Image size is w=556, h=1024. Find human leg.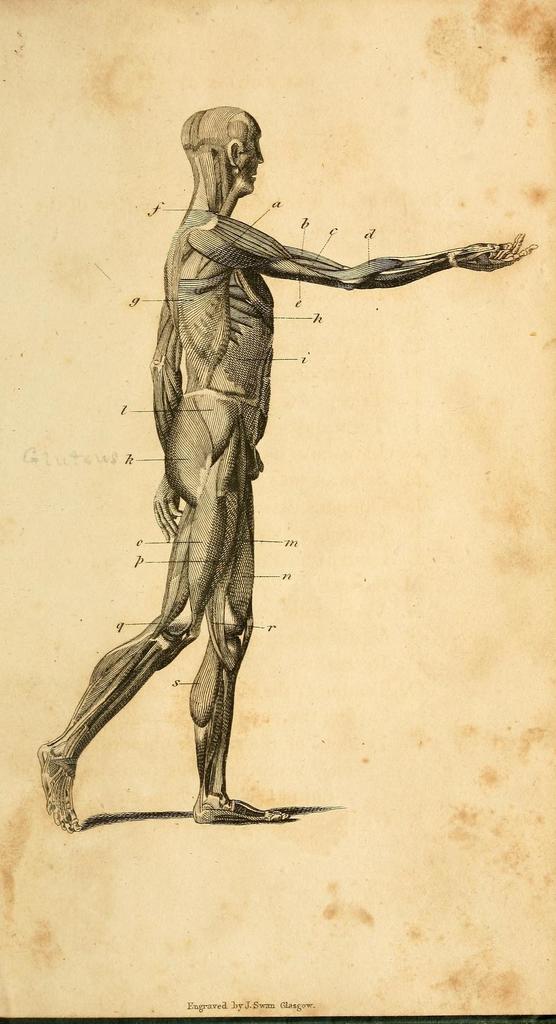
[44, 474, 245, 834].
